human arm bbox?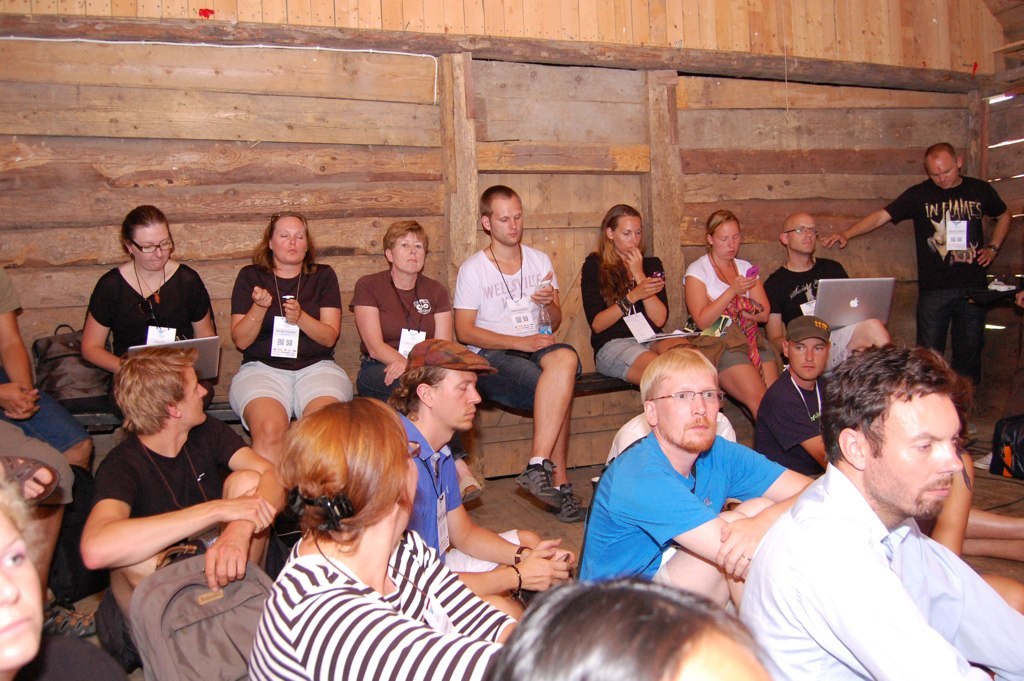
left=715, top=436, right=812, bottom=585
